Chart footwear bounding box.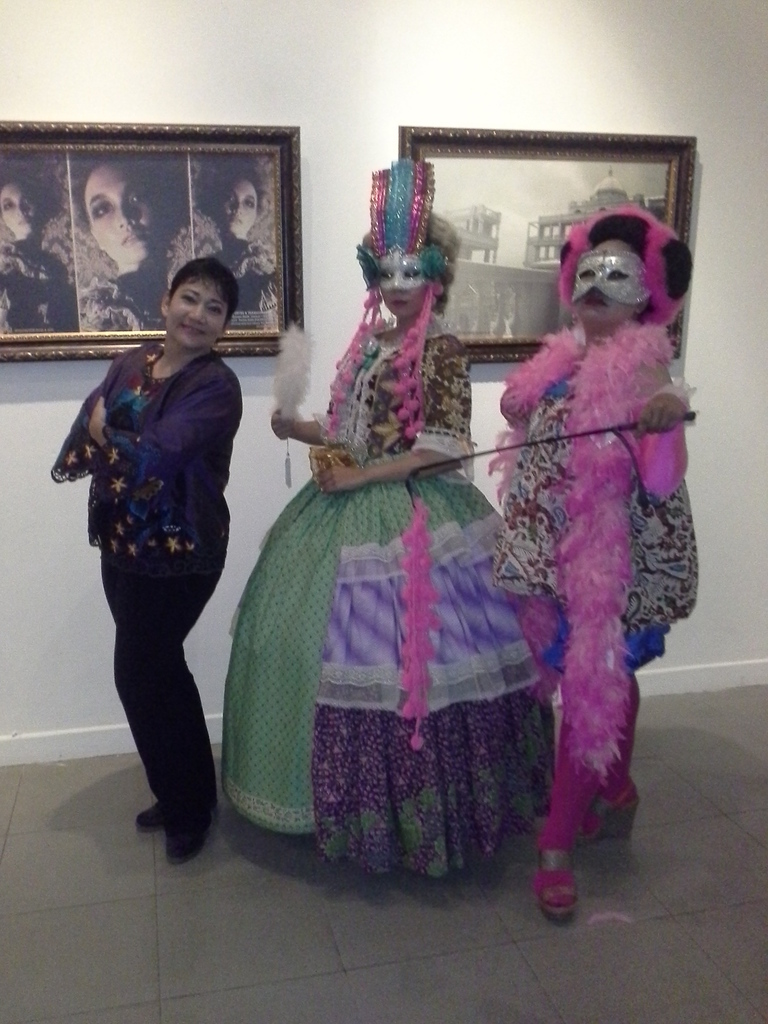
Charted: <box>135,777,216,859</box>.
